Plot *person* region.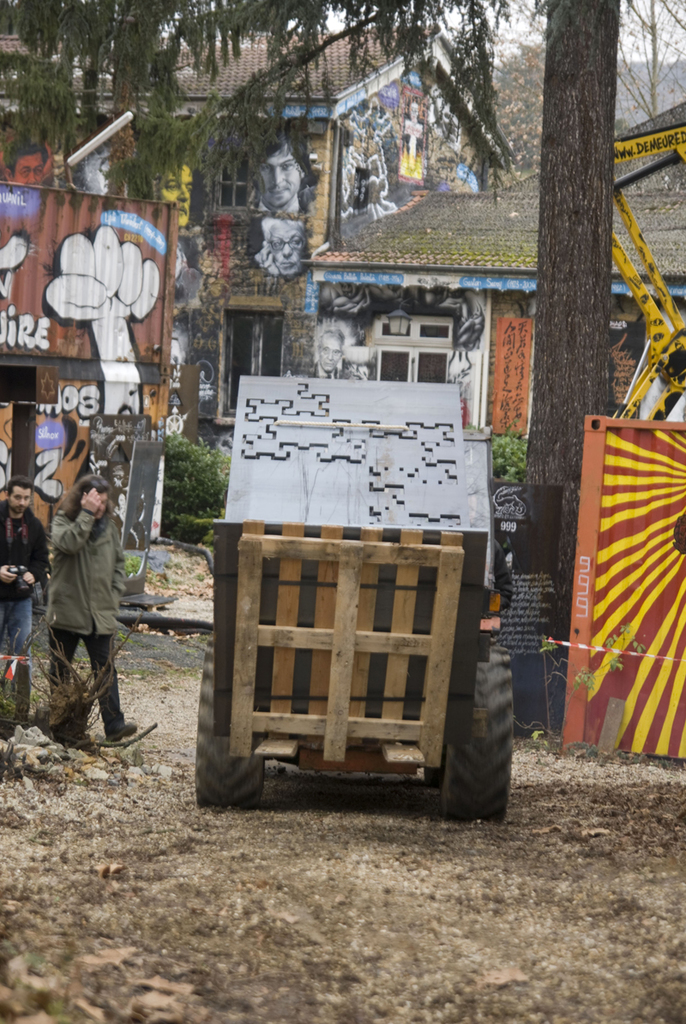
Plotted at rect(0, 482, 49, 656).
